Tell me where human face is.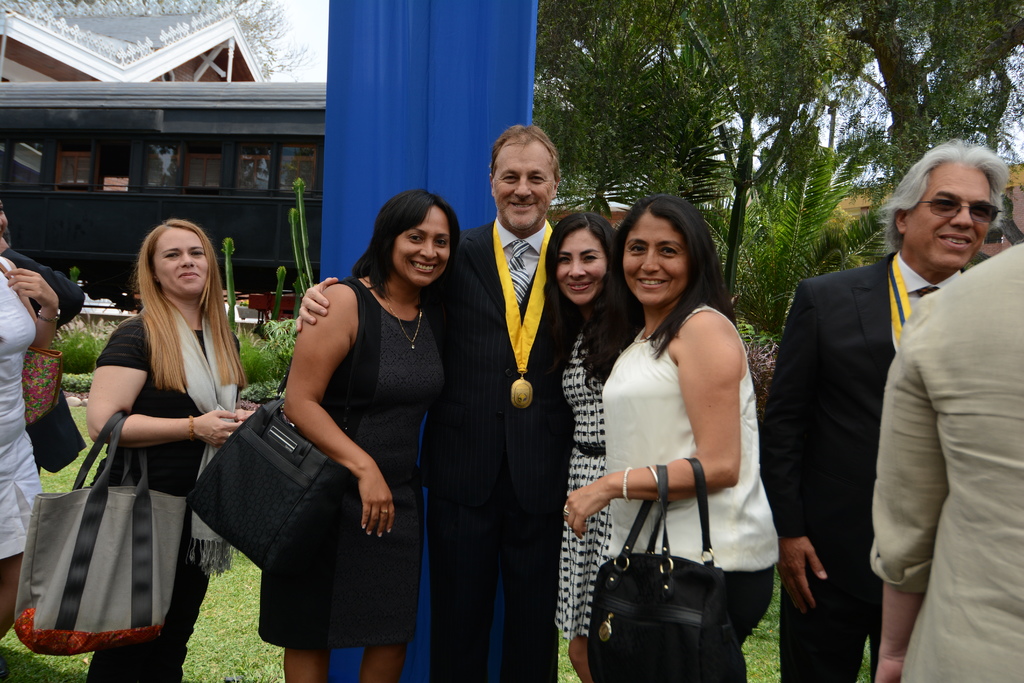
human face is at 556:229:609:300.
